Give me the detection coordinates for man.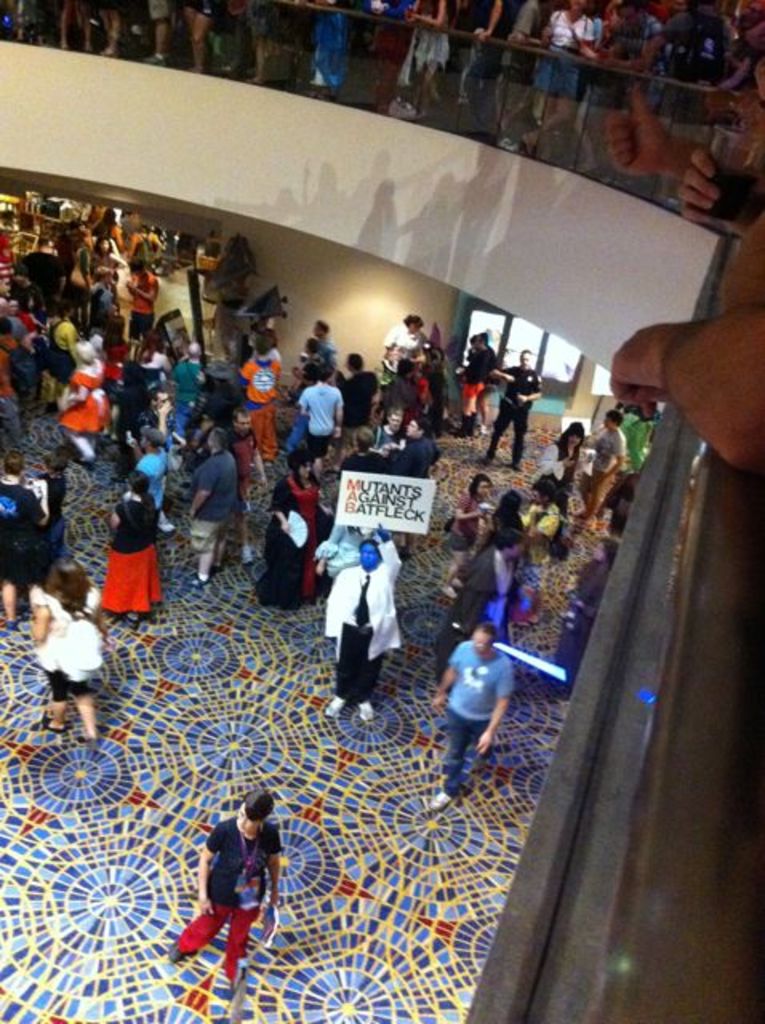
box(182, 421, 242, 581).
